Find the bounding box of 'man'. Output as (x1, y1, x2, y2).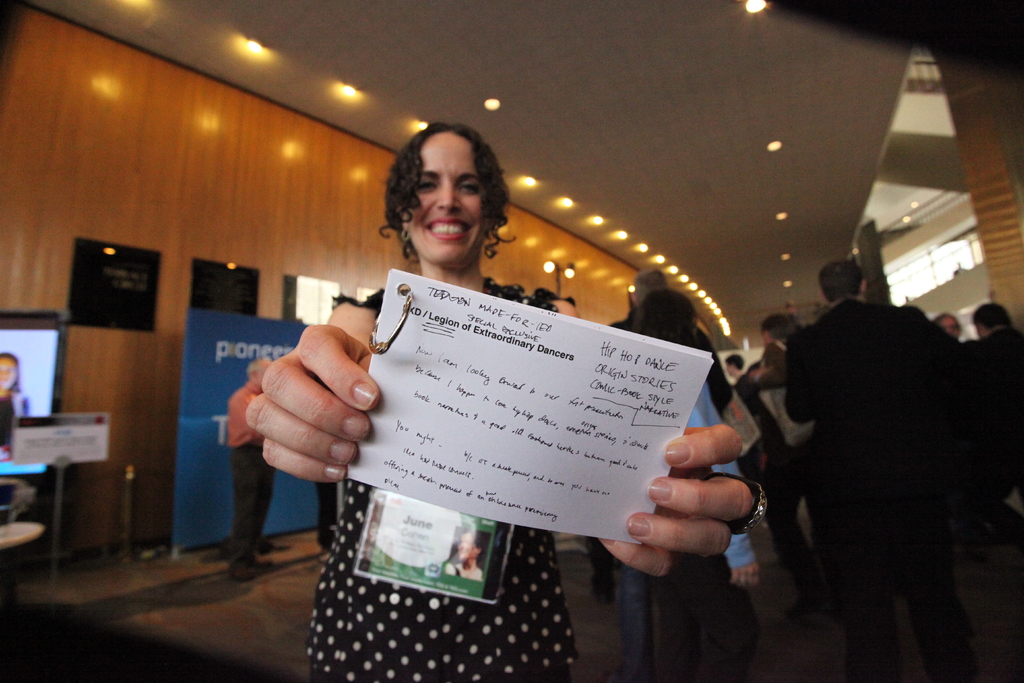
(220, 360, 290, 575).
